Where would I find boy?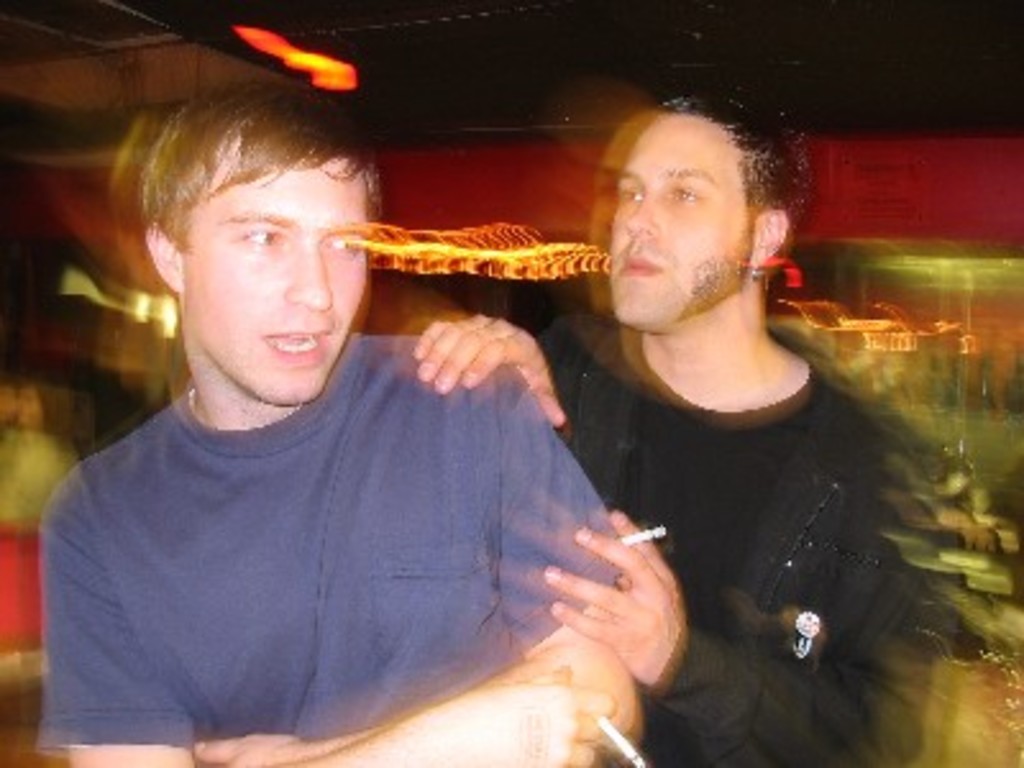
At rect(36, 77, 645, 765).
